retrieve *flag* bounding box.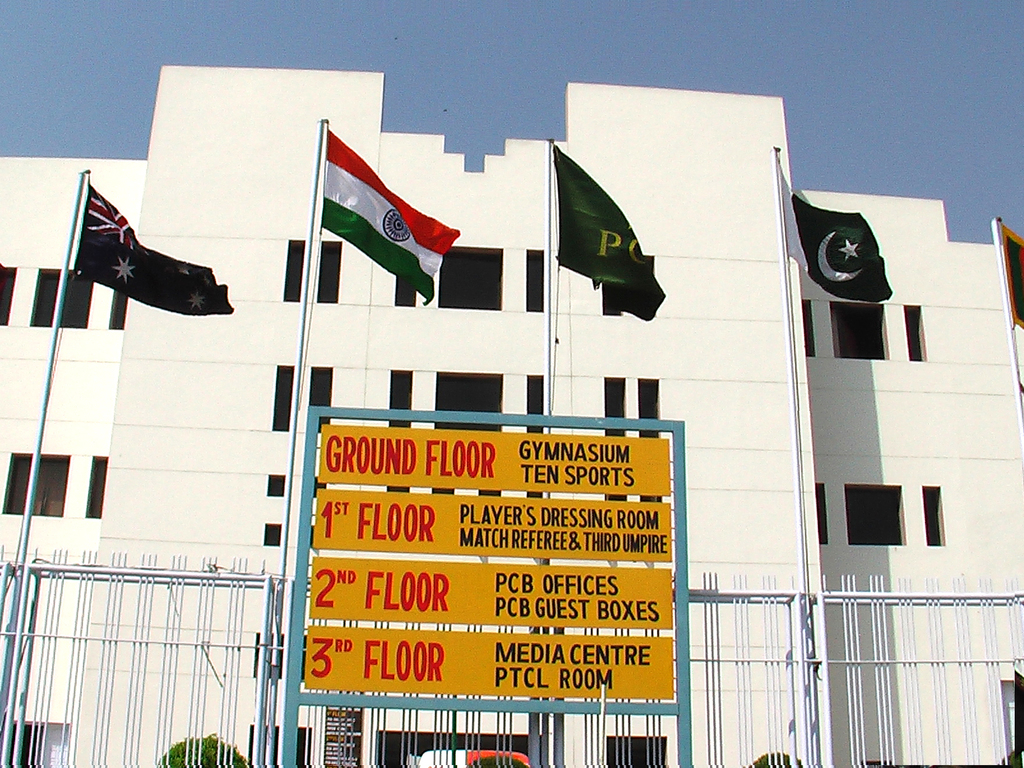
Bounding box: left=779, top=163, right=892, bottom=302.
